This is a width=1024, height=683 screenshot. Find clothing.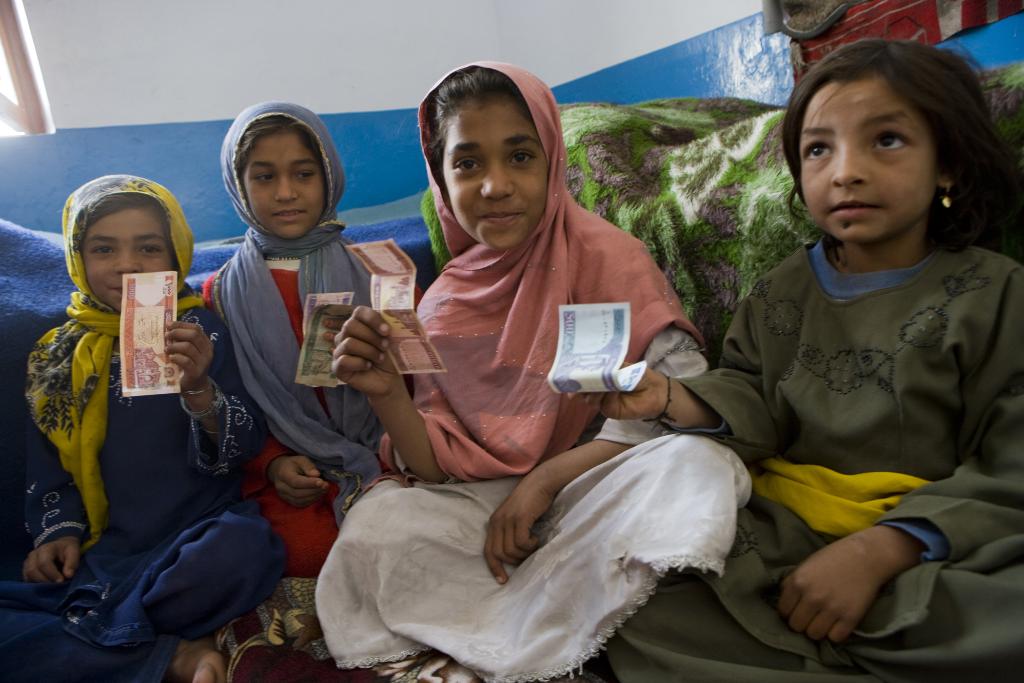
Bounding box: <region>199, 94, 401, 583</region>.
